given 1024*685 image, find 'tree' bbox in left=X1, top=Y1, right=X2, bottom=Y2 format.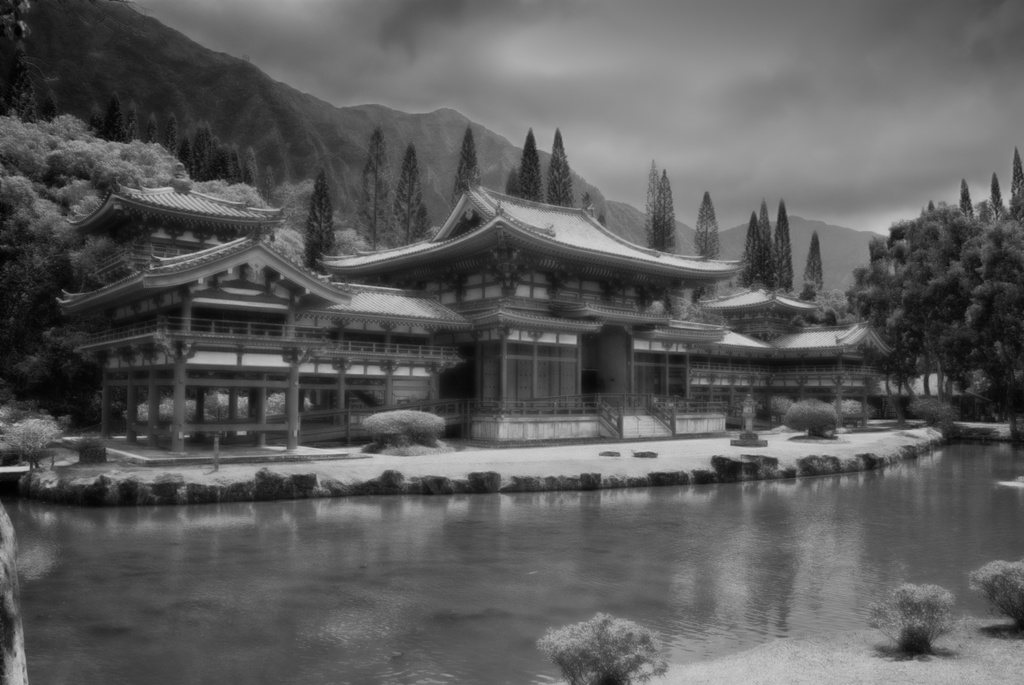
left=758, top=195, right=779, bottom=286.
